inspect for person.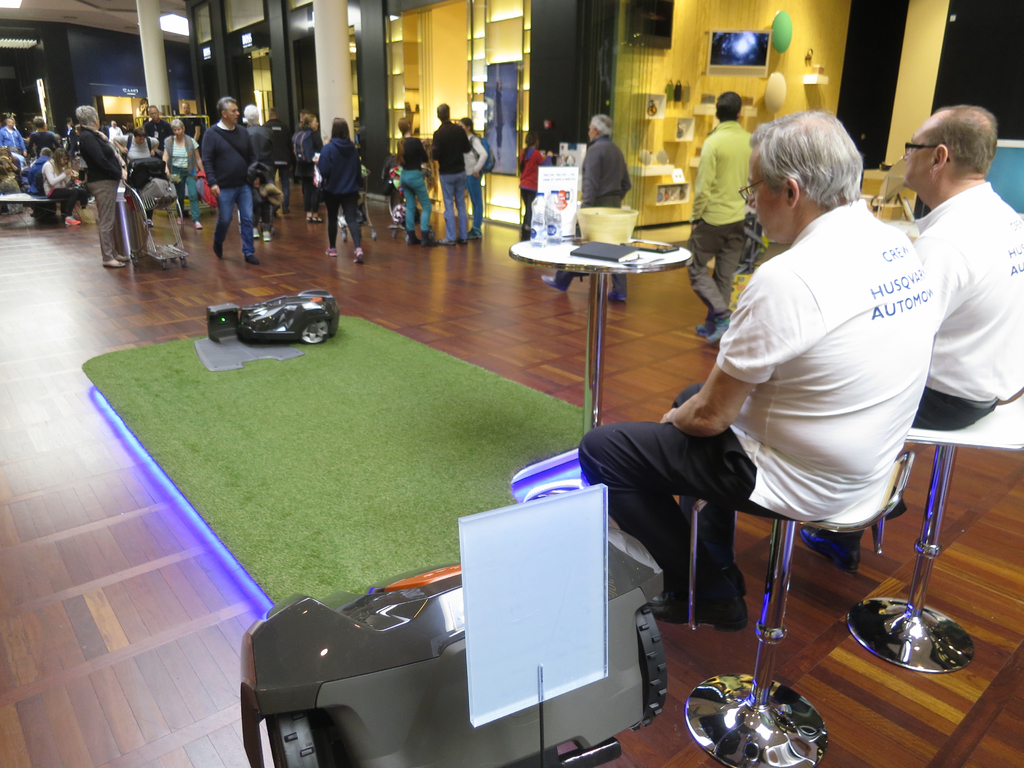
Inspection: <region>899, 101, 1023, 436</region>.
